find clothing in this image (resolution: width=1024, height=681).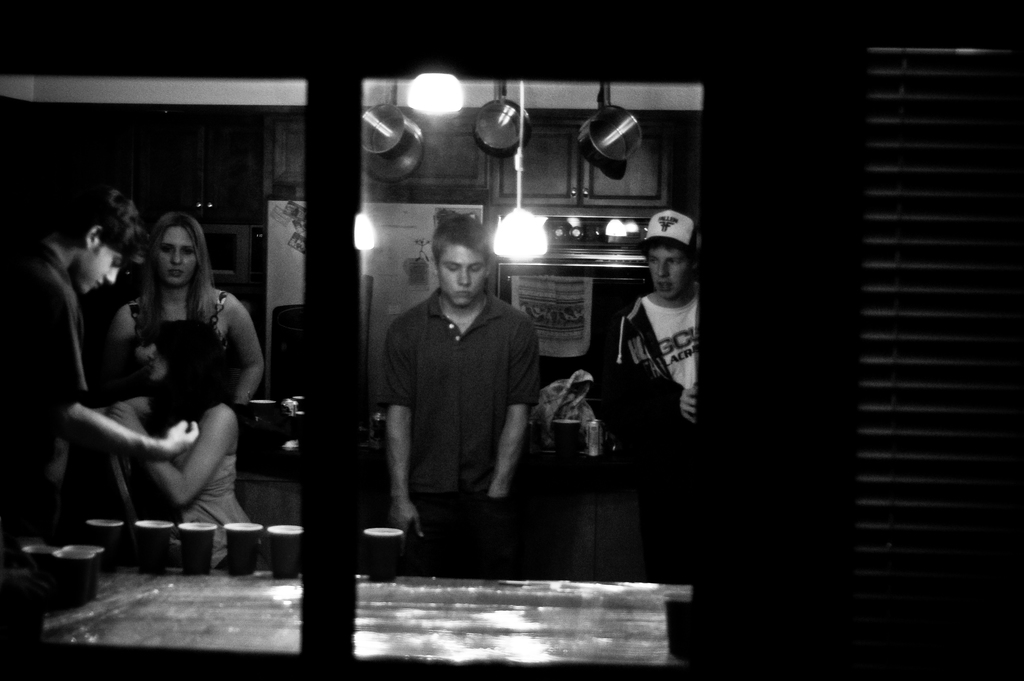
bbox=[131, 288, 227, 359].
